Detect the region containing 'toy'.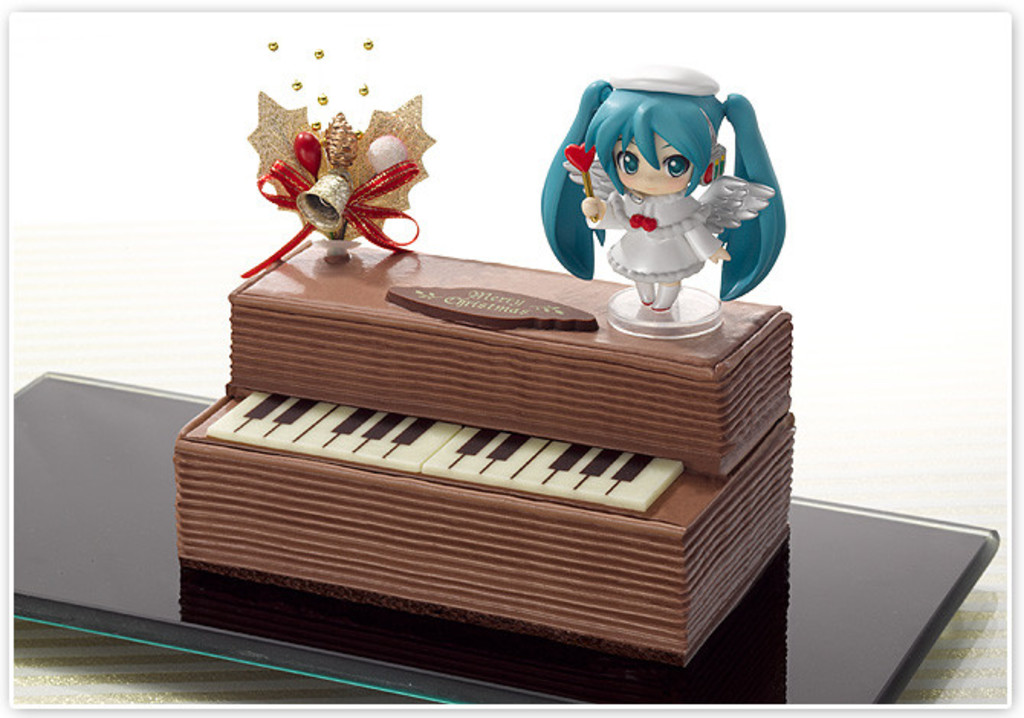
bbox=(264, 40, 281, 55).
